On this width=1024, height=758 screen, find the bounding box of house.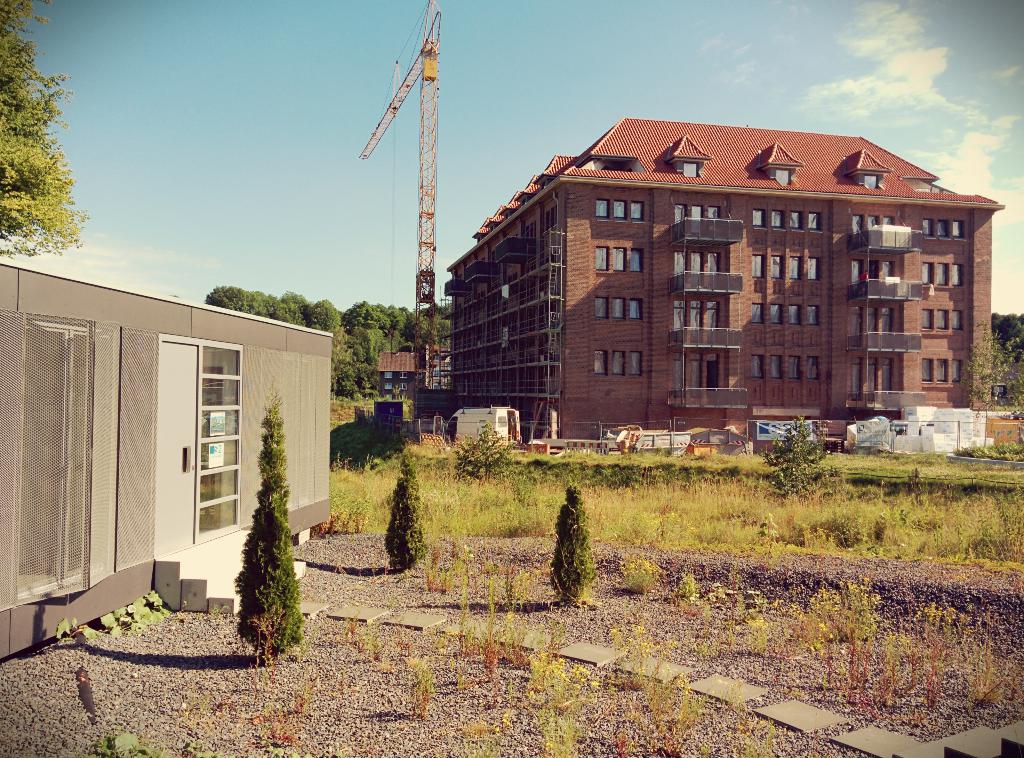
Bounding box: (0,218,334,649).
